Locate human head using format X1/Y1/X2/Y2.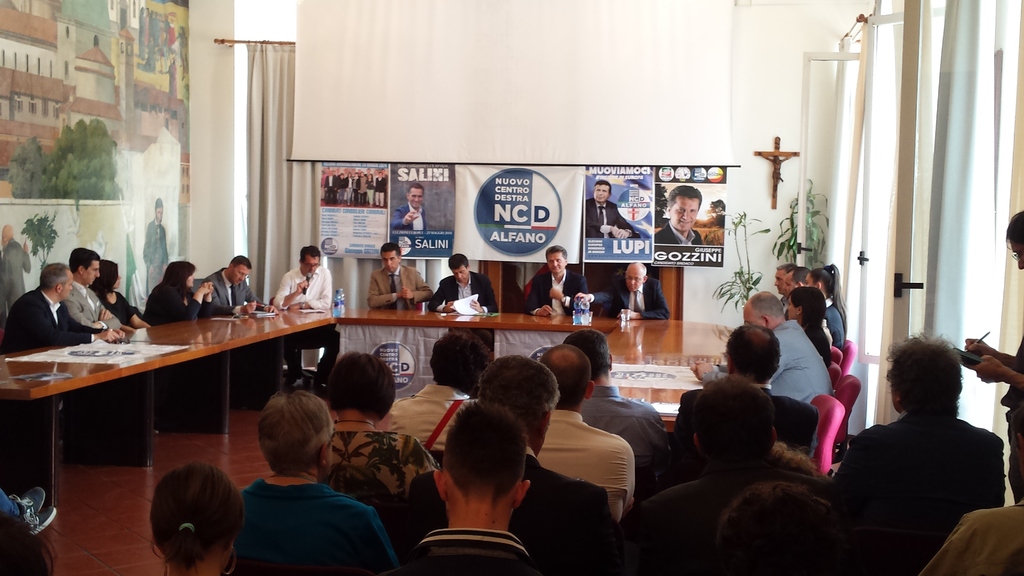
431/397/531/526.
